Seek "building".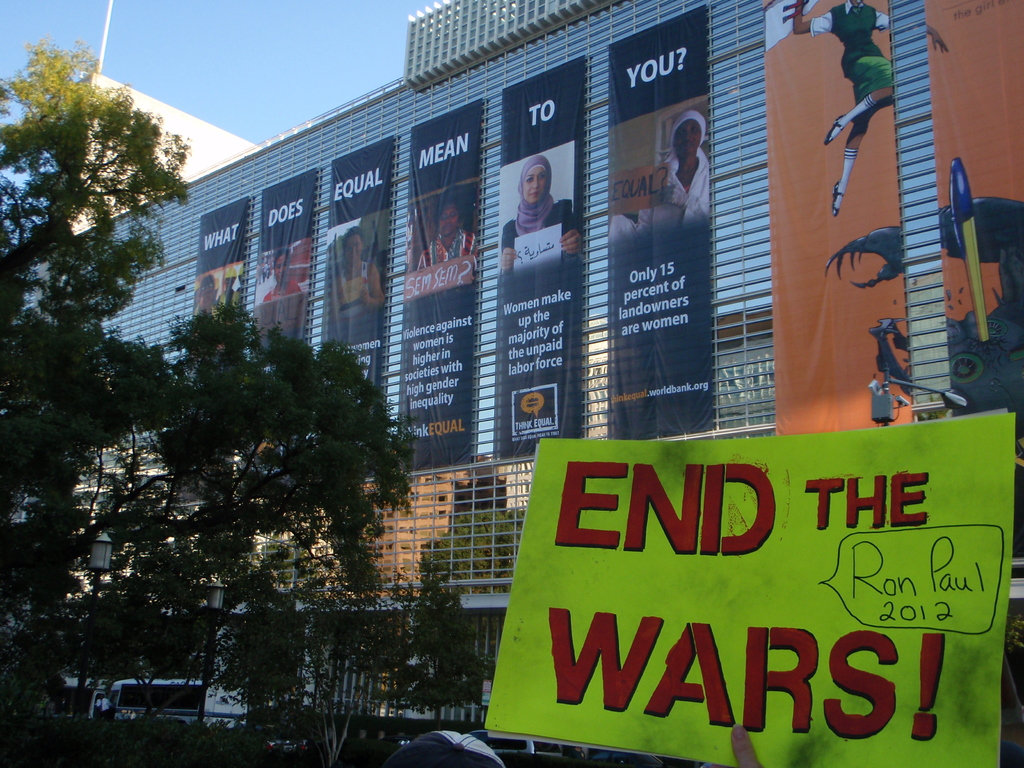
l=66, t=0, r=259, b=238.
